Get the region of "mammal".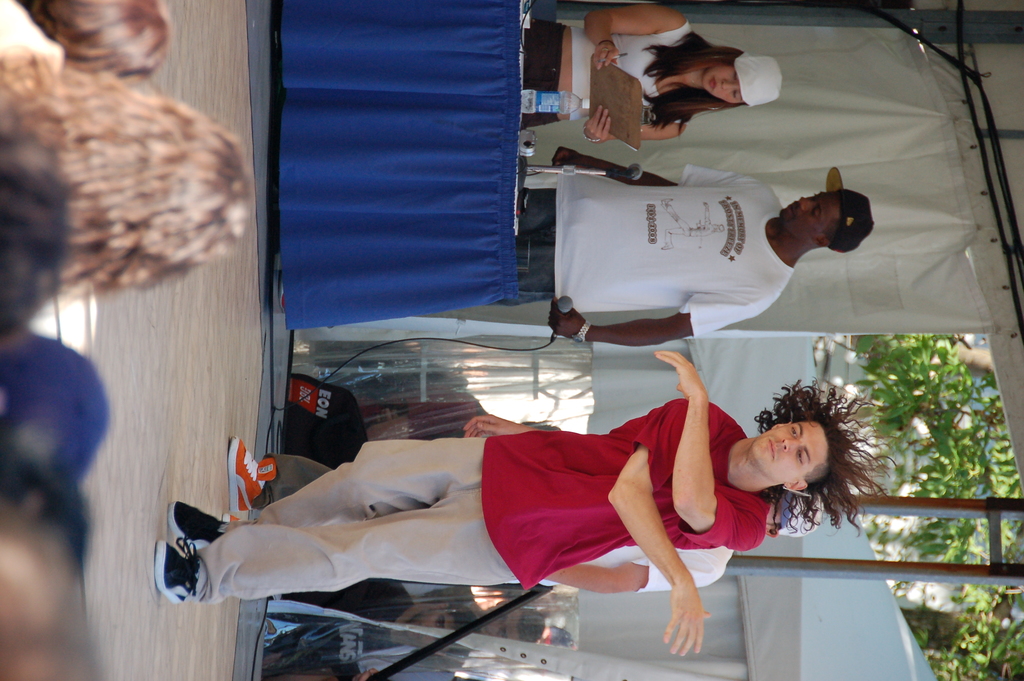
[1, 45, 260, 293].
